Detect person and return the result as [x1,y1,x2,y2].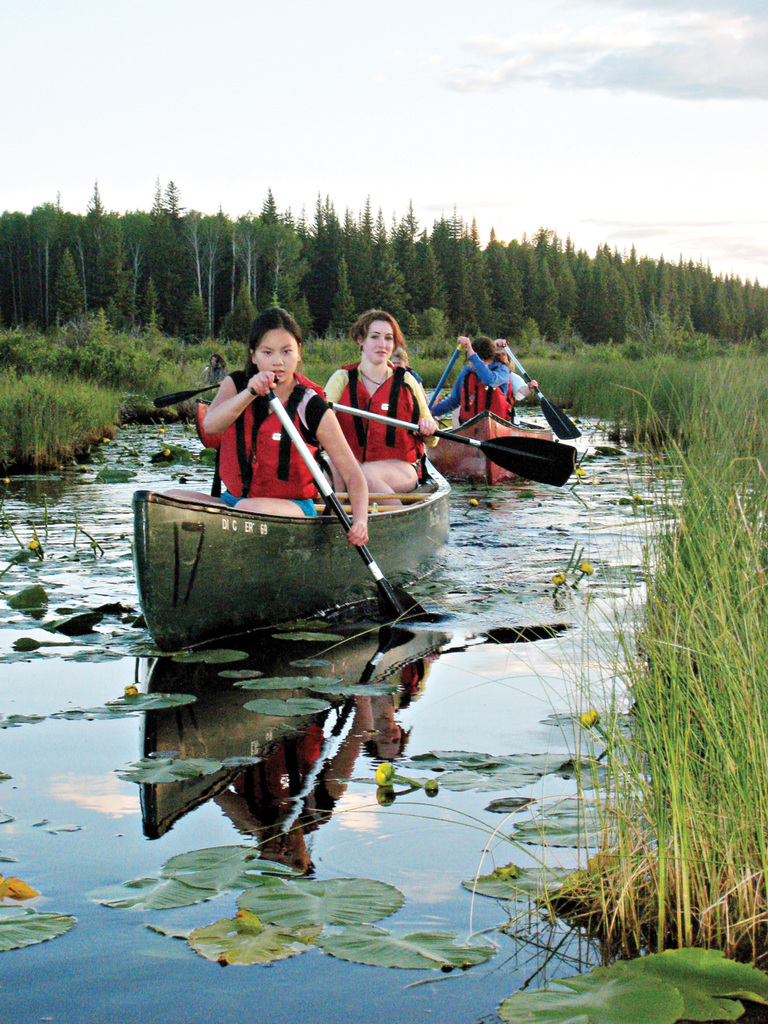
[204,316,333,524].
